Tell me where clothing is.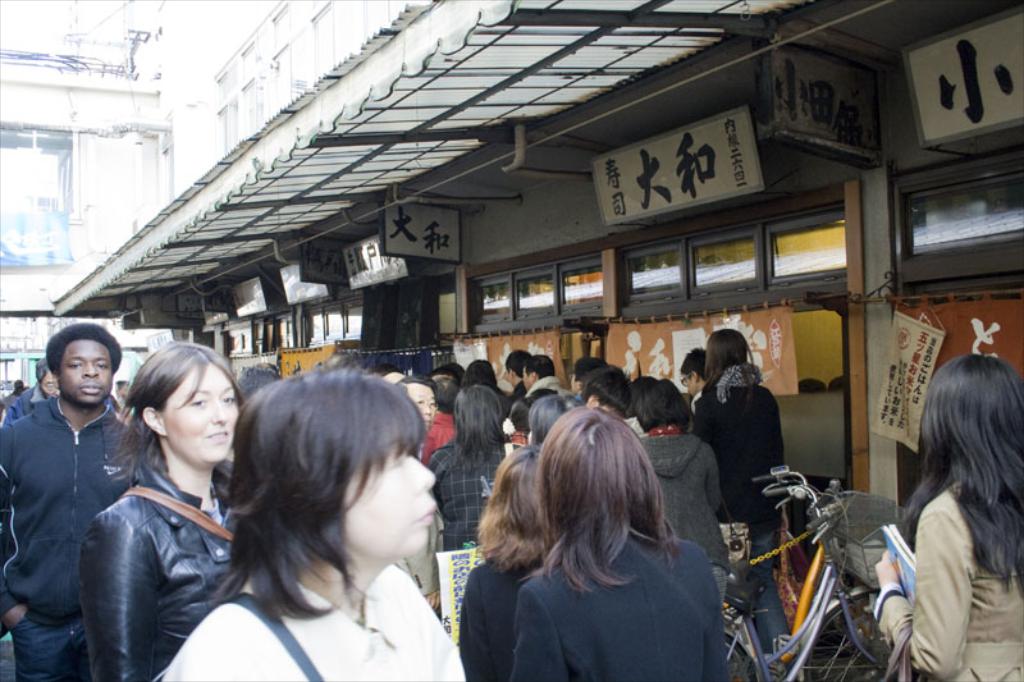
clothing is at left=529, top=376, right=576, bottom=397.
